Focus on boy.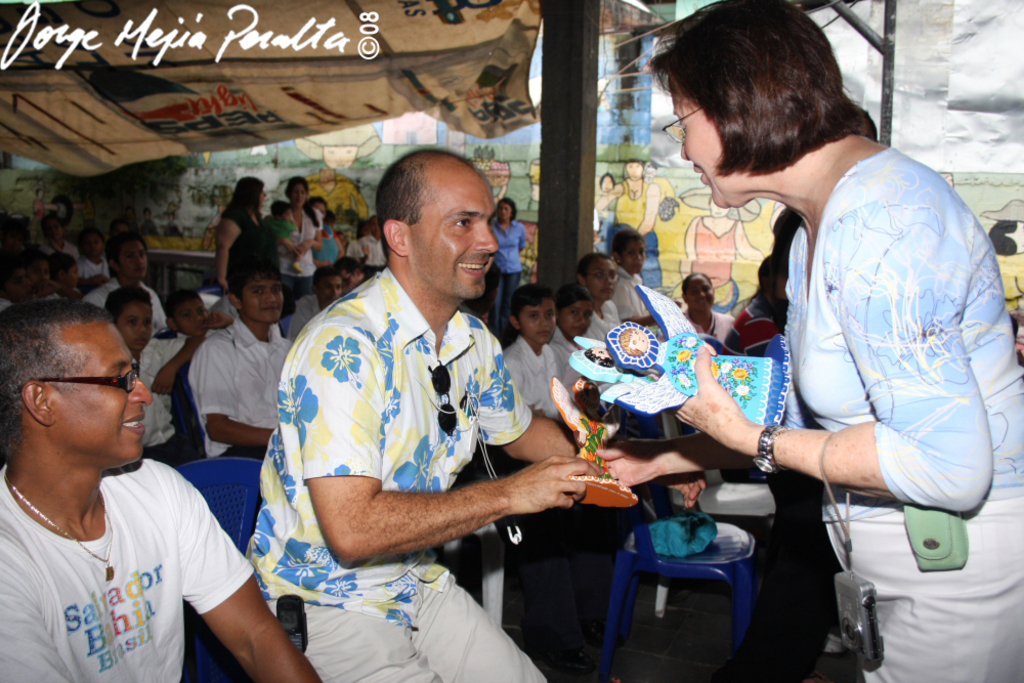
Focused at (x1=189, y1=261, x2=293, y2=462).
